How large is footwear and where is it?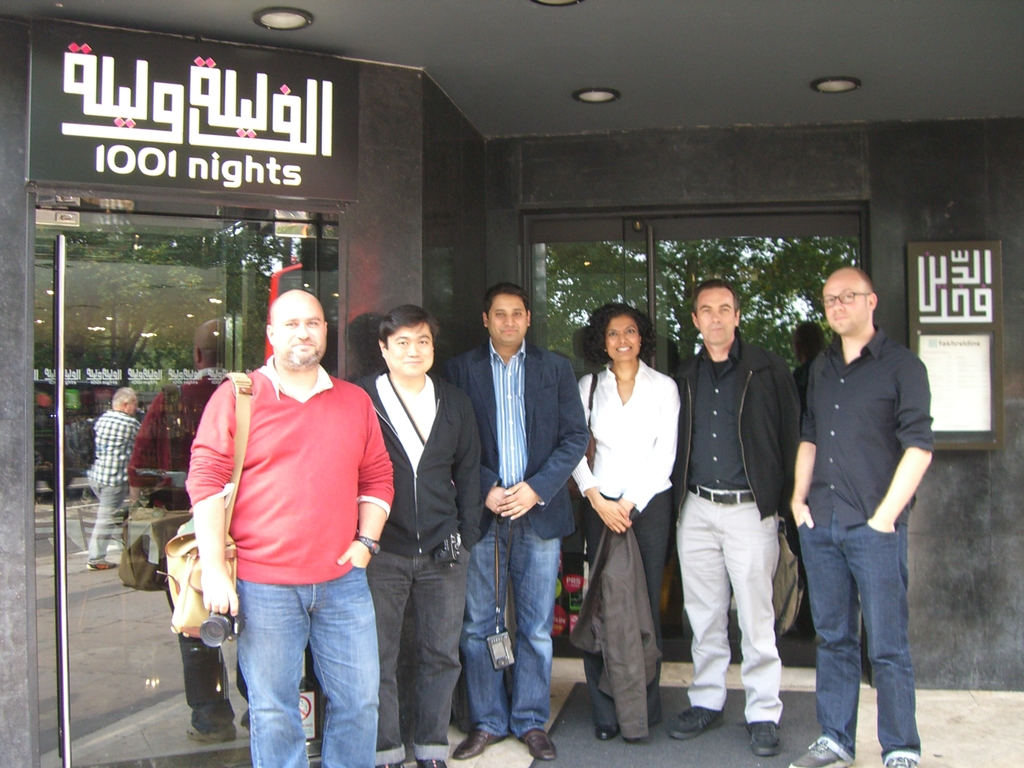
Bounding box: bbox(664, 706, 727, 737).
